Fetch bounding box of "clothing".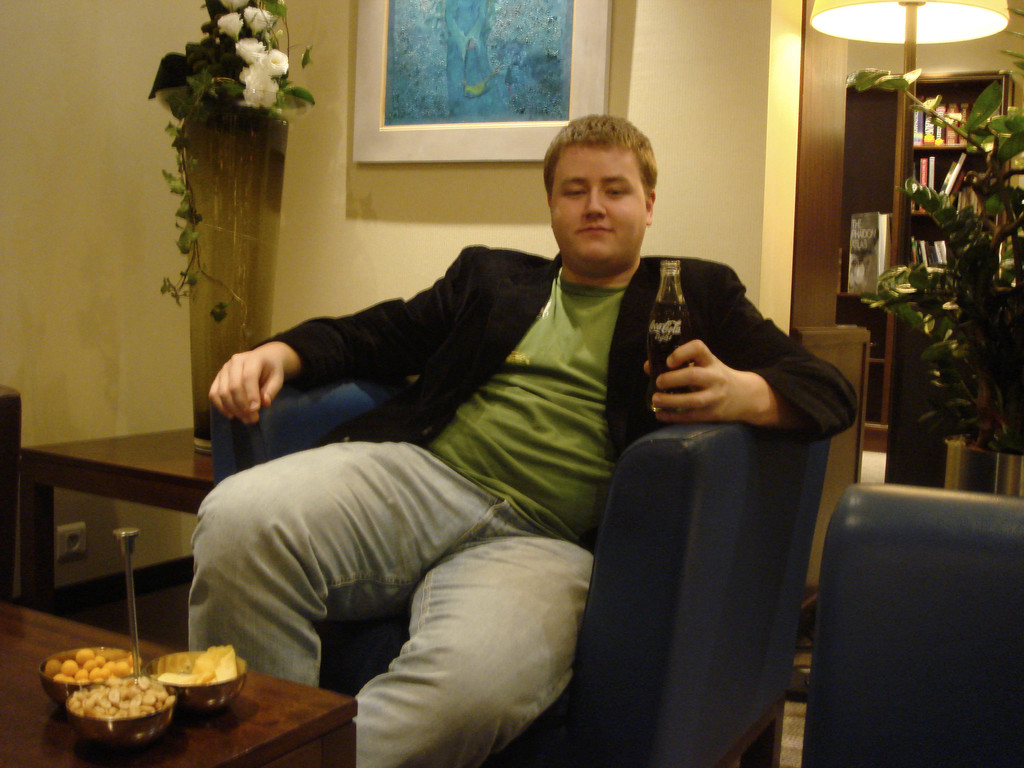
Bbox: x1=178 y1=236 x2=851 y2=767.
